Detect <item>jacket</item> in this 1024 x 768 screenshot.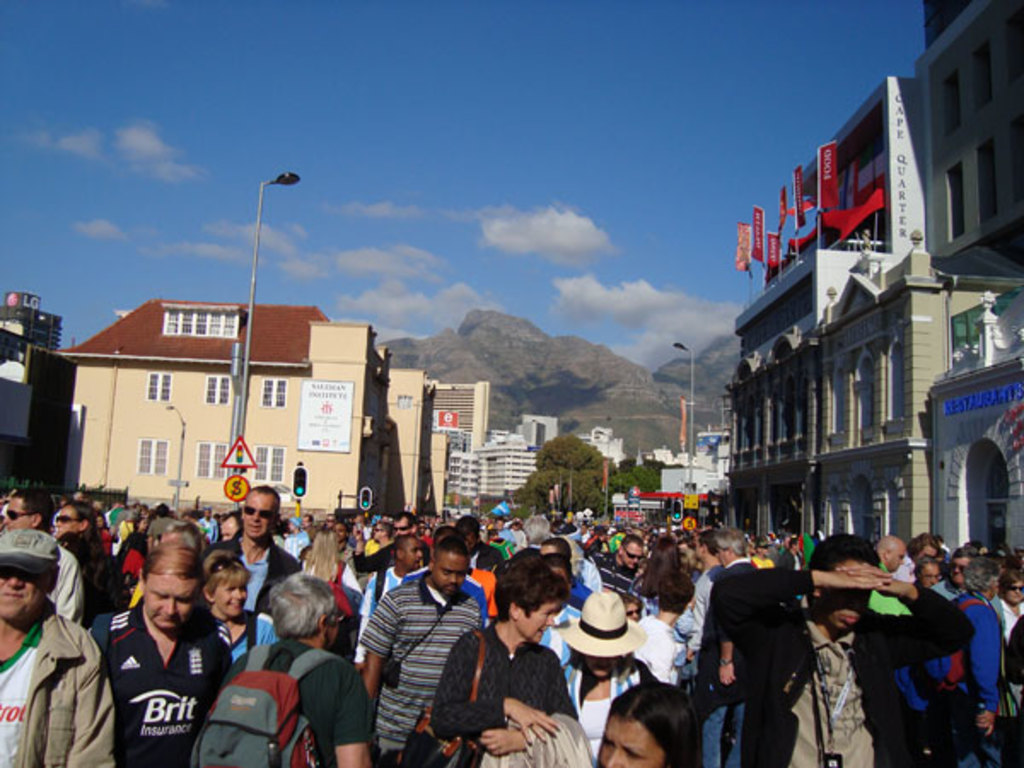
Detection: (x1=925, y1=587, x2=1002, y2=712).
